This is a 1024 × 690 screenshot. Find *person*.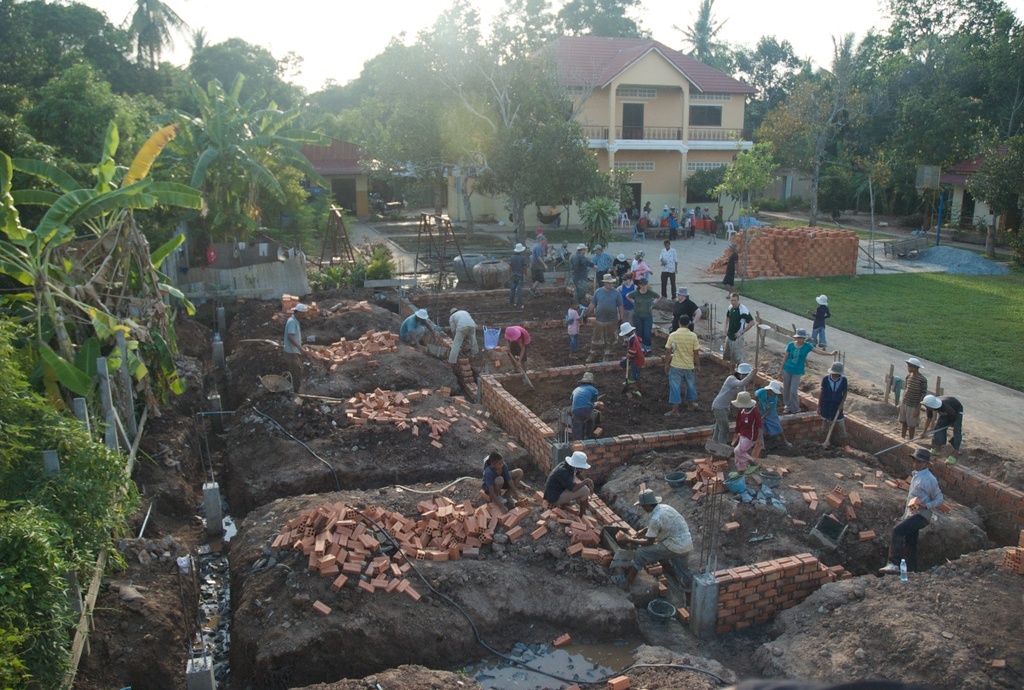
Bounding box: crop(902, 355, 923, 444).
